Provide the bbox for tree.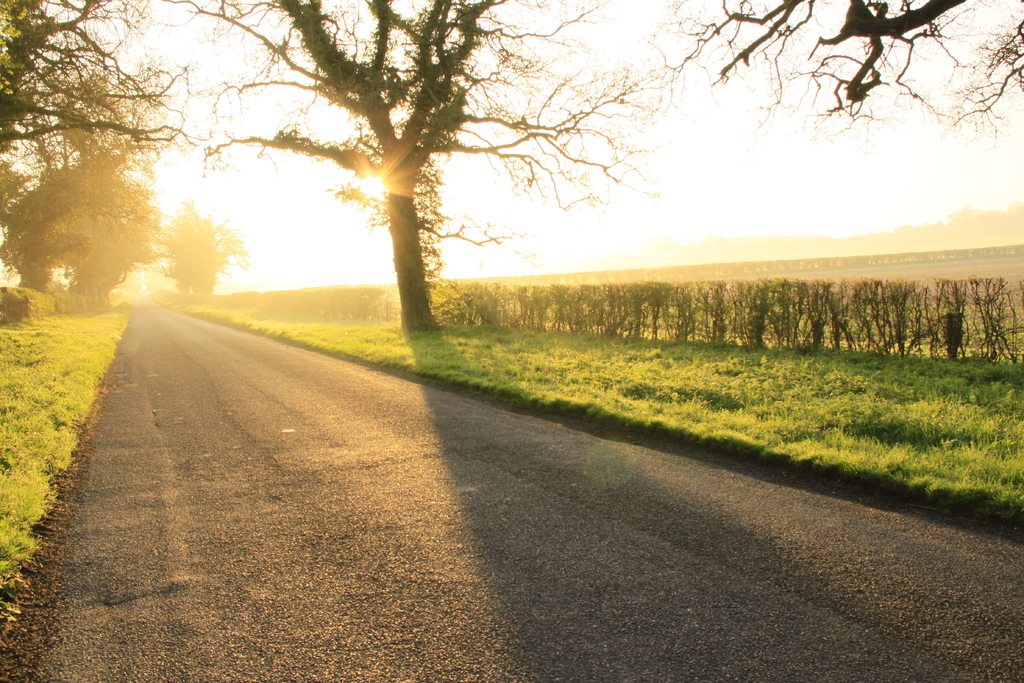
bbox(0, 147, 166, 317).
